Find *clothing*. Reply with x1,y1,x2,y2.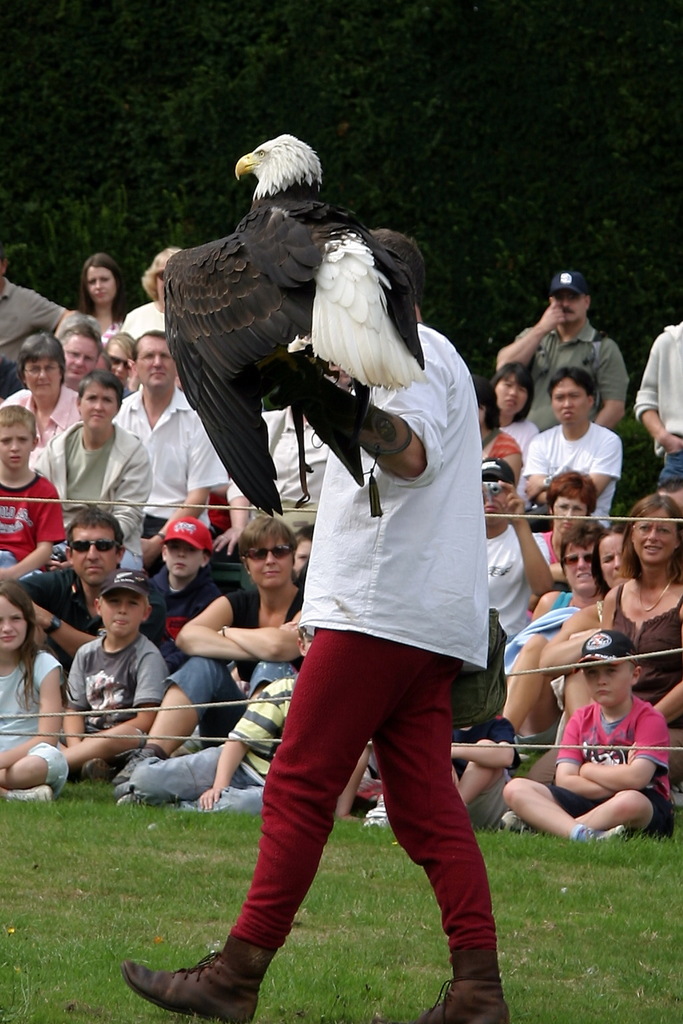
157,596,317,735.
